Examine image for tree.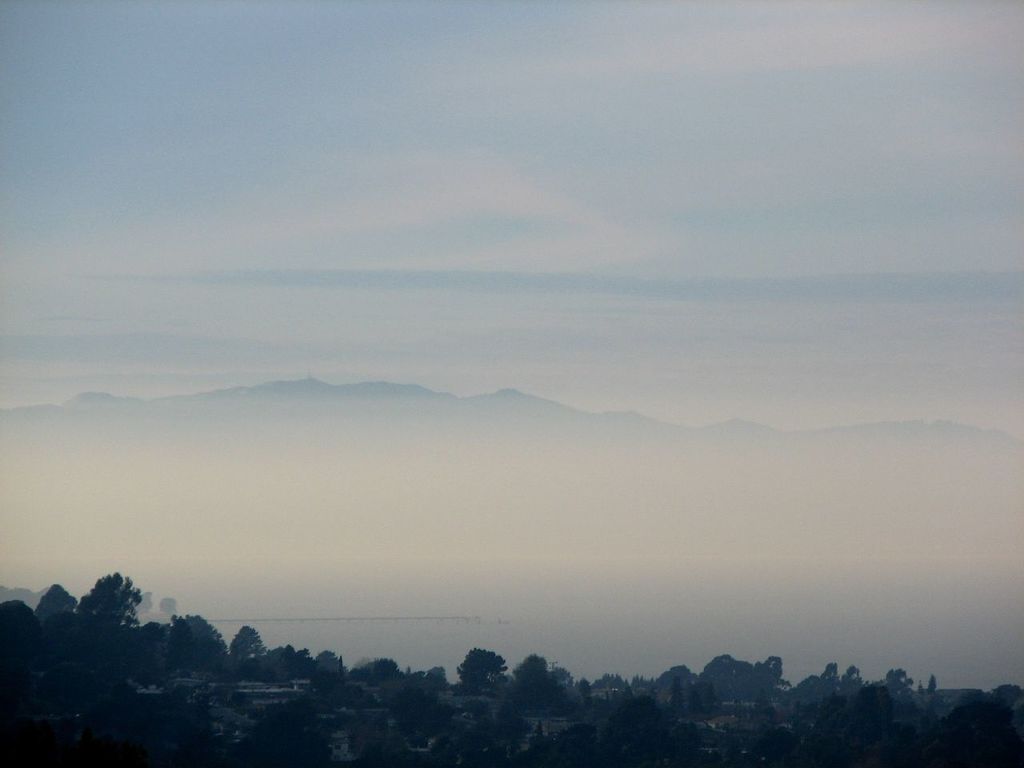
Examination result: 55,576,147,670.
